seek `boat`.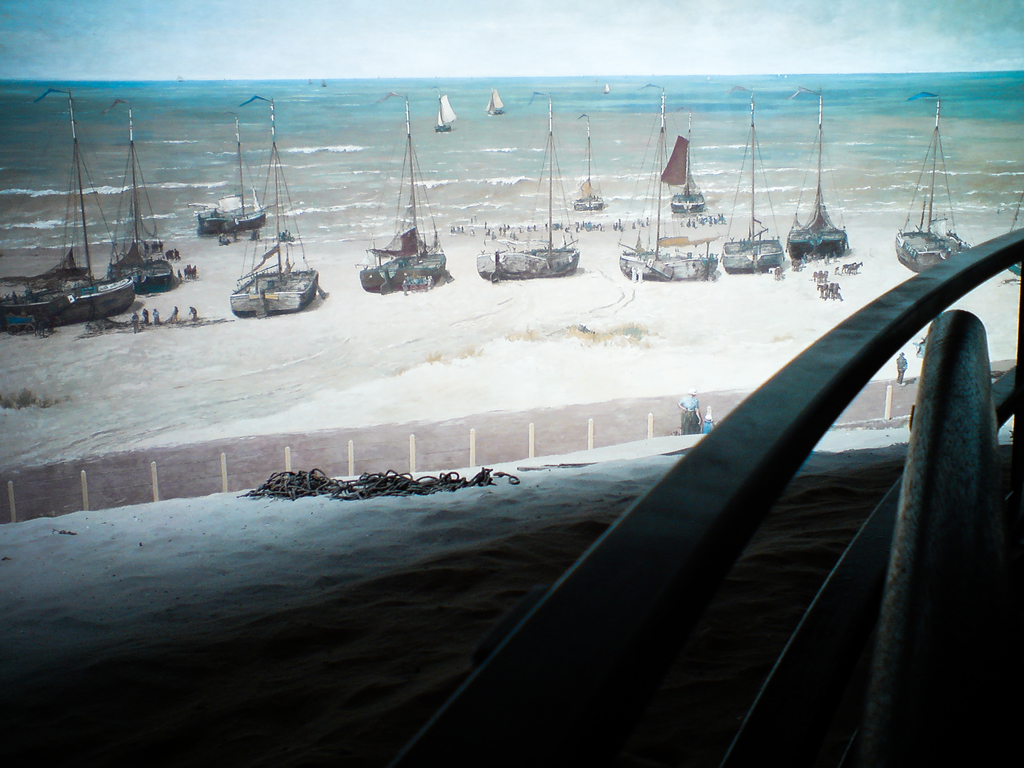
(572, 115, 606, 213).
